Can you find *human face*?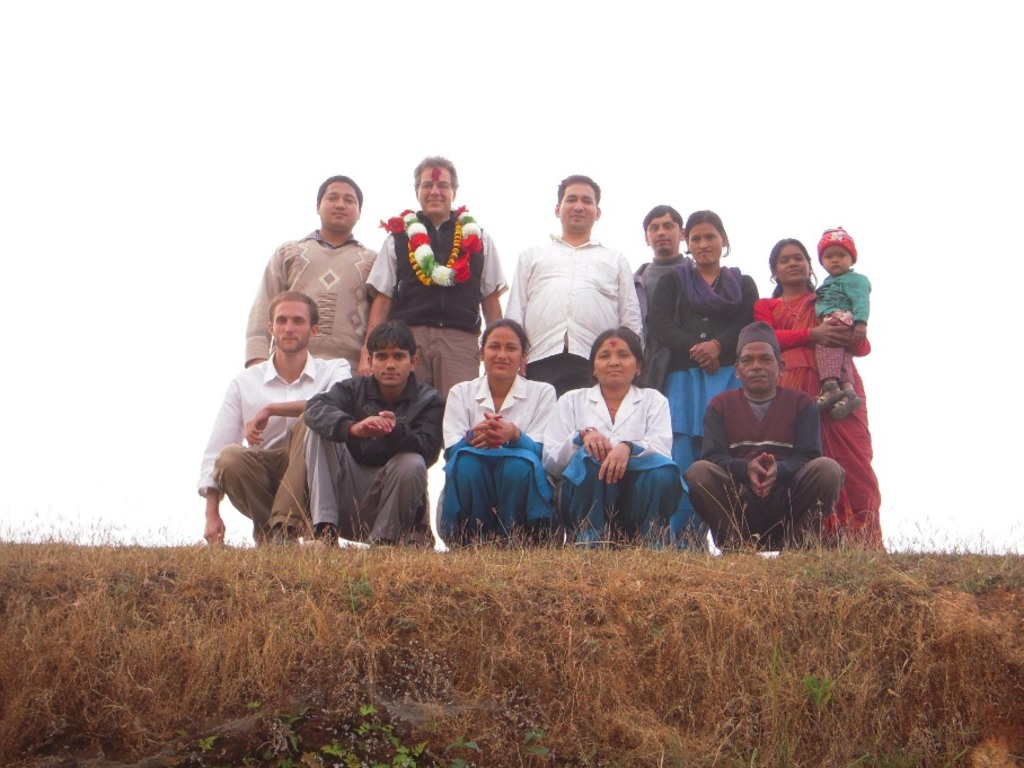
Yes, bounding box: x1=480, y1=325, x2=524, y2=376.
